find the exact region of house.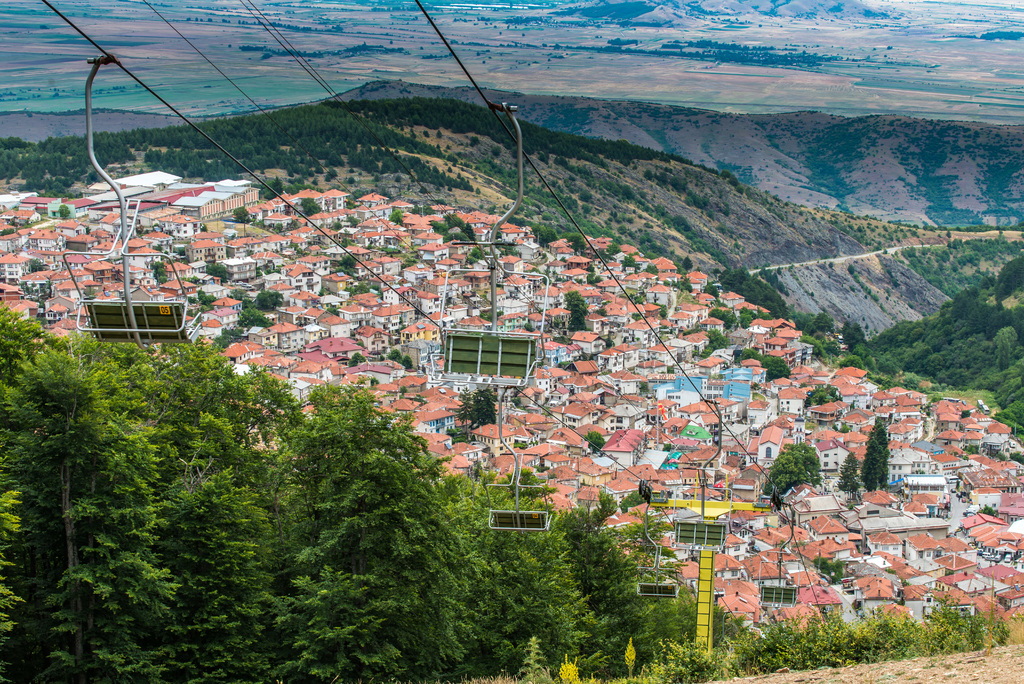
Exact region: 378 252 401 282.
